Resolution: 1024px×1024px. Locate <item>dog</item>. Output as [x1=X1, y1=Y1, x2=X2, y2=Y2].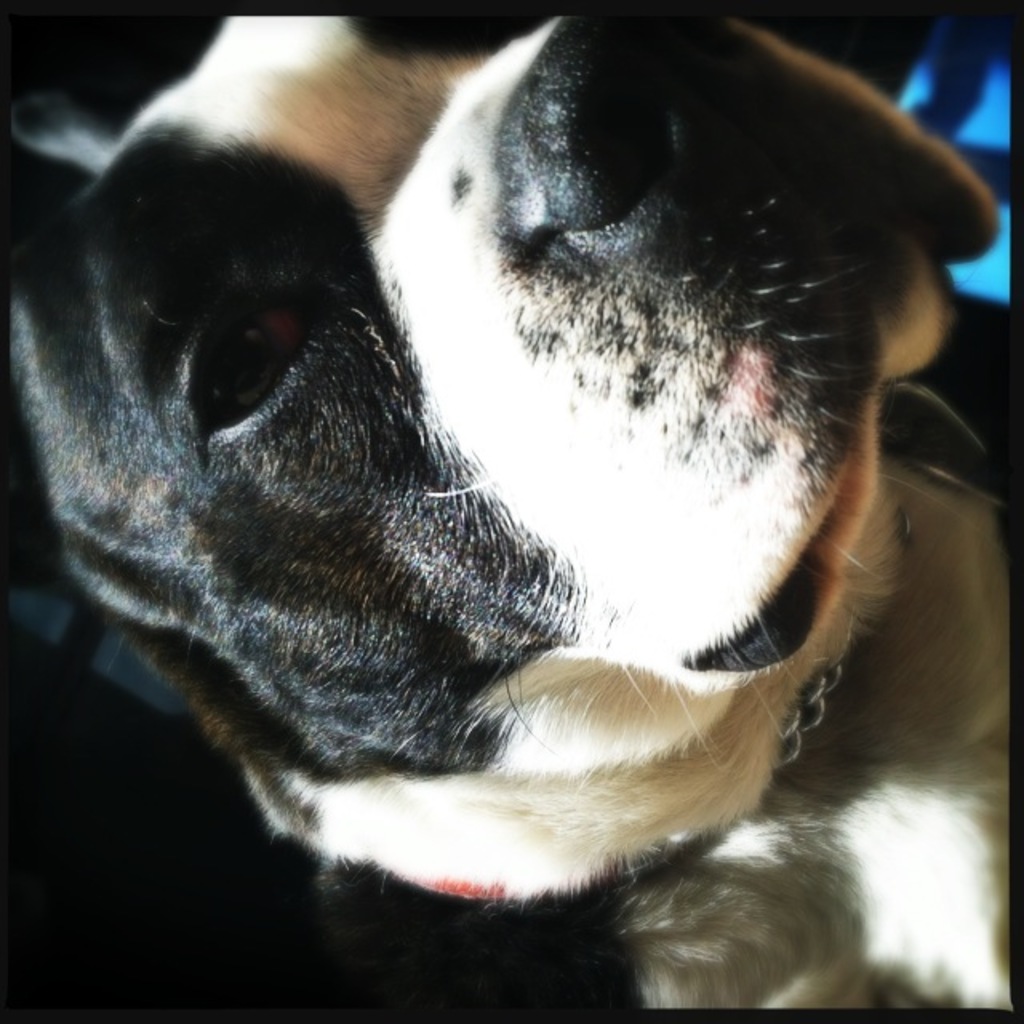
[x1=0, y1=0, x2=1022, y2=1022].
